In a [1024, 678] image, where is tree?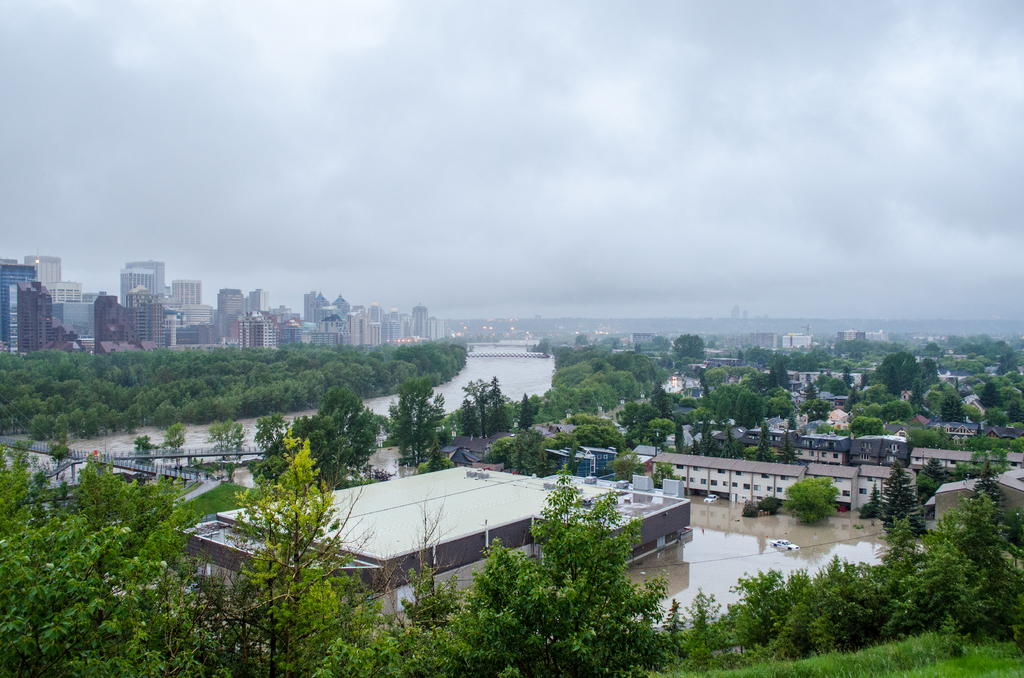
(left=134, top=432, right=156, bottom=488).
